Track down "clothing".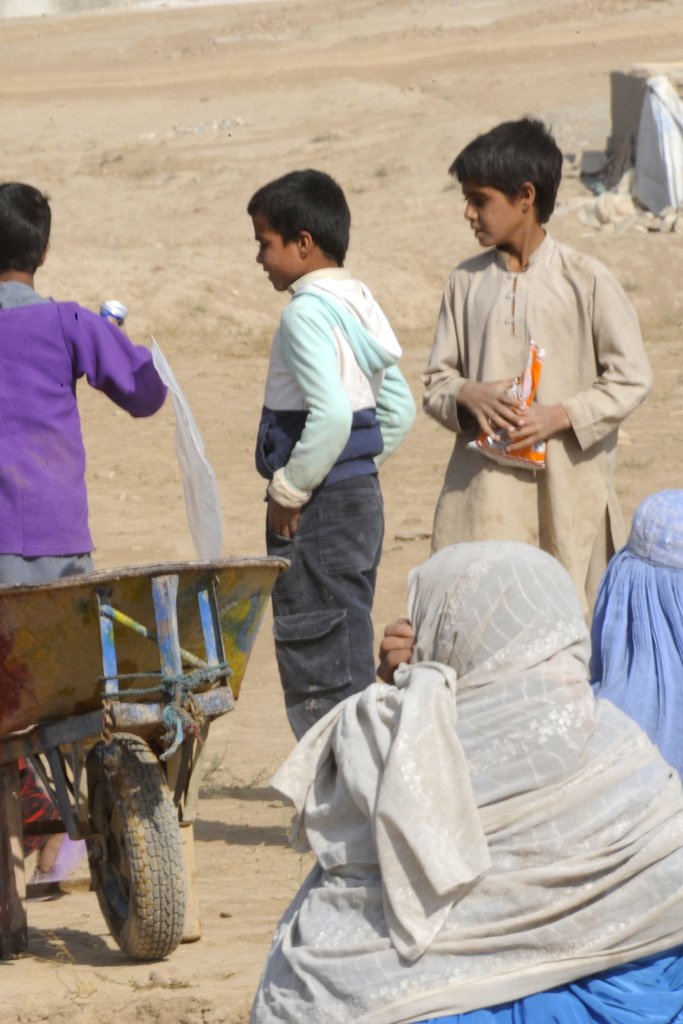
Tracked to box(0, 278, 172, 870).
